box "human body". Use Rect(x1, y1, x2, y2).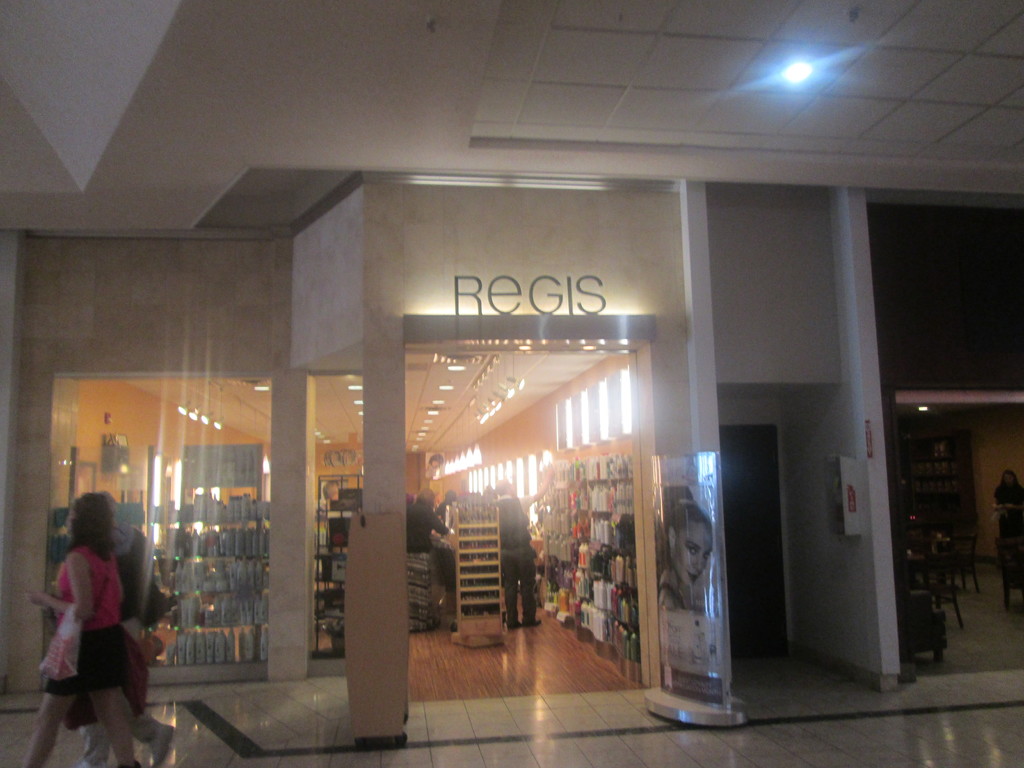
Rect(652, 564, 701, 610).
